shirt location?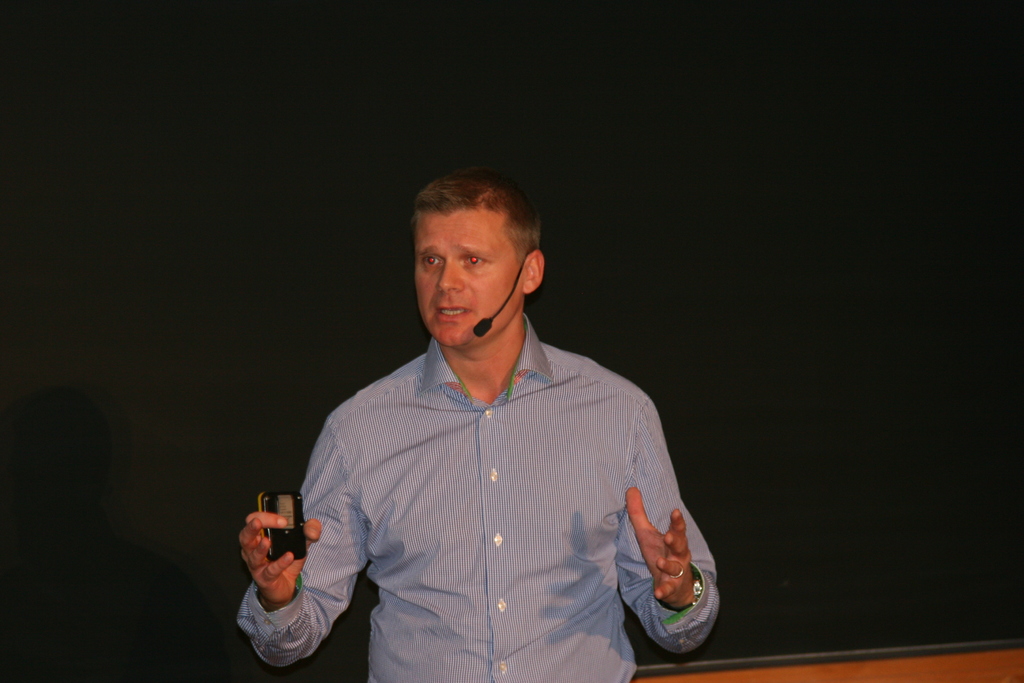
[x1=236, y1=313, x2=724, y2=682]
